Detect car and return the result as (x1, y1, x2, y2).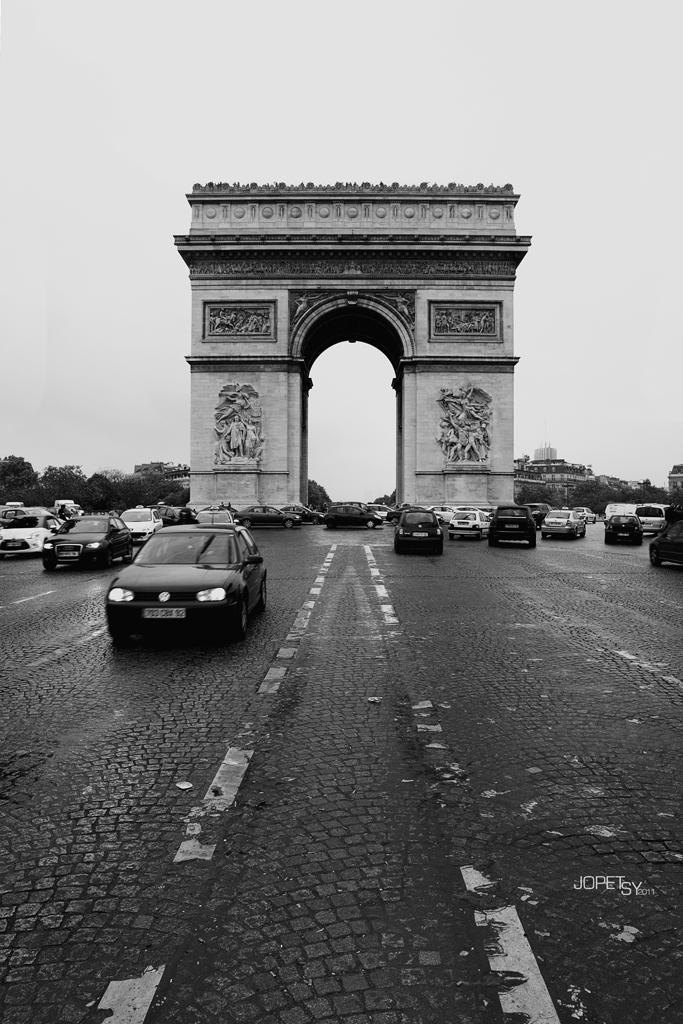
(397, 505, 445, 556).
